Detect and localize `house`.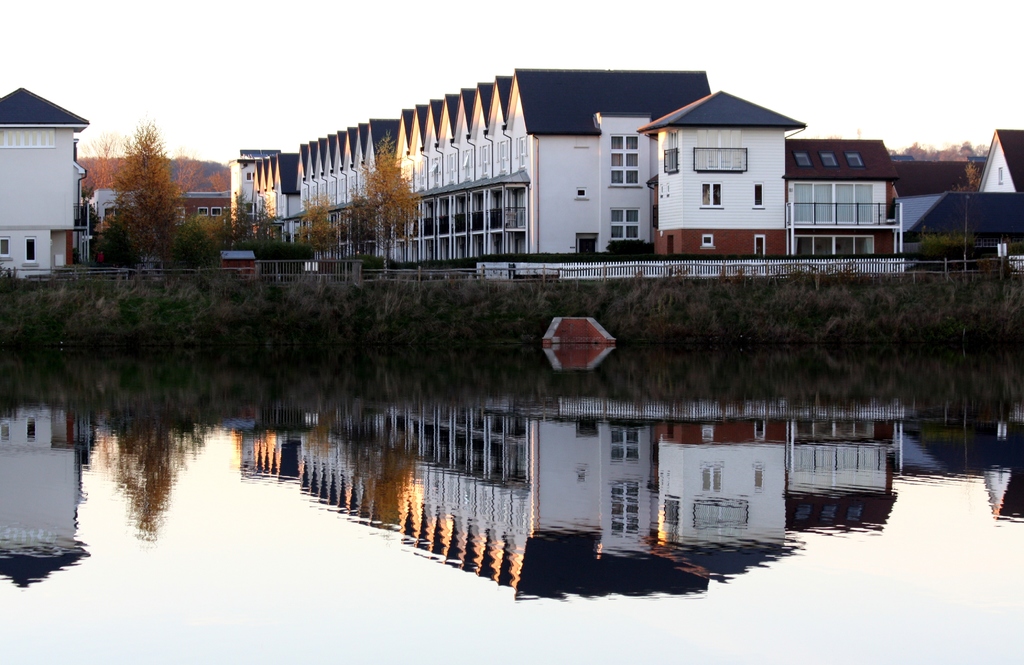
Localized at <region>642, 80, 898, 268</region>.
